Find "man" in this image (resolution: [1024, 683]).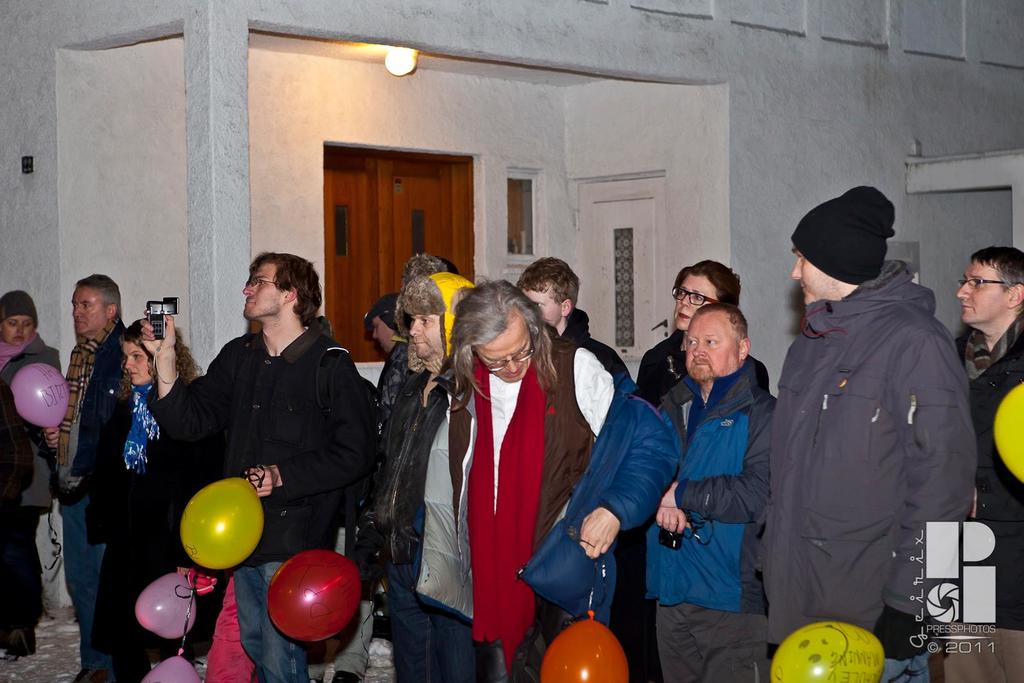
locate(959, 245, 1023, 682).
